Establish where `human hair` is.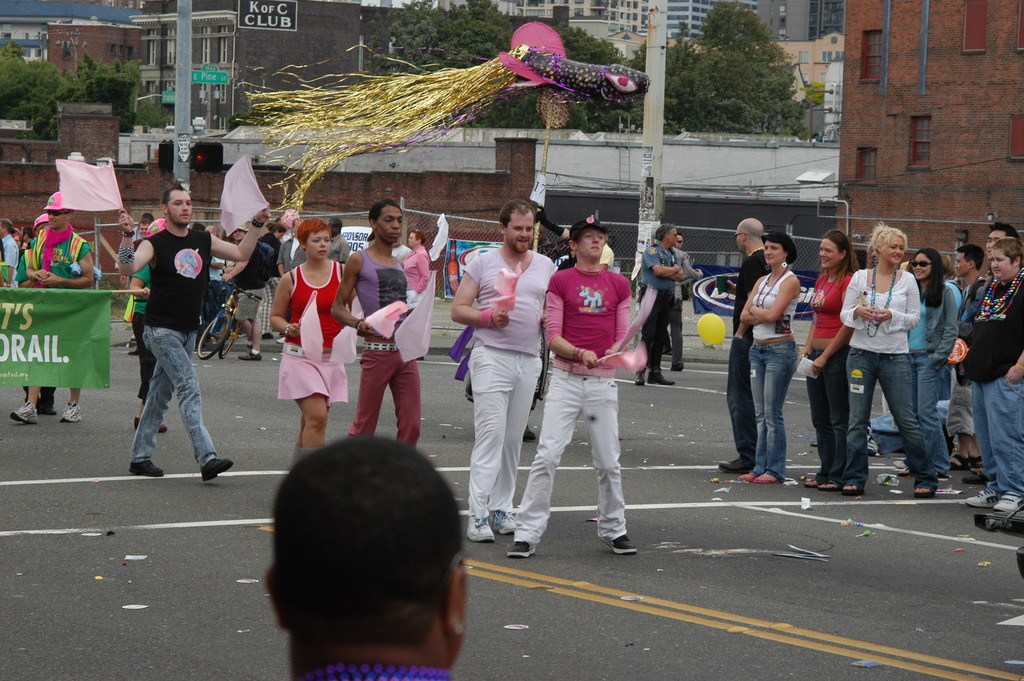
Established at crop(764, 236, 792, 269).
